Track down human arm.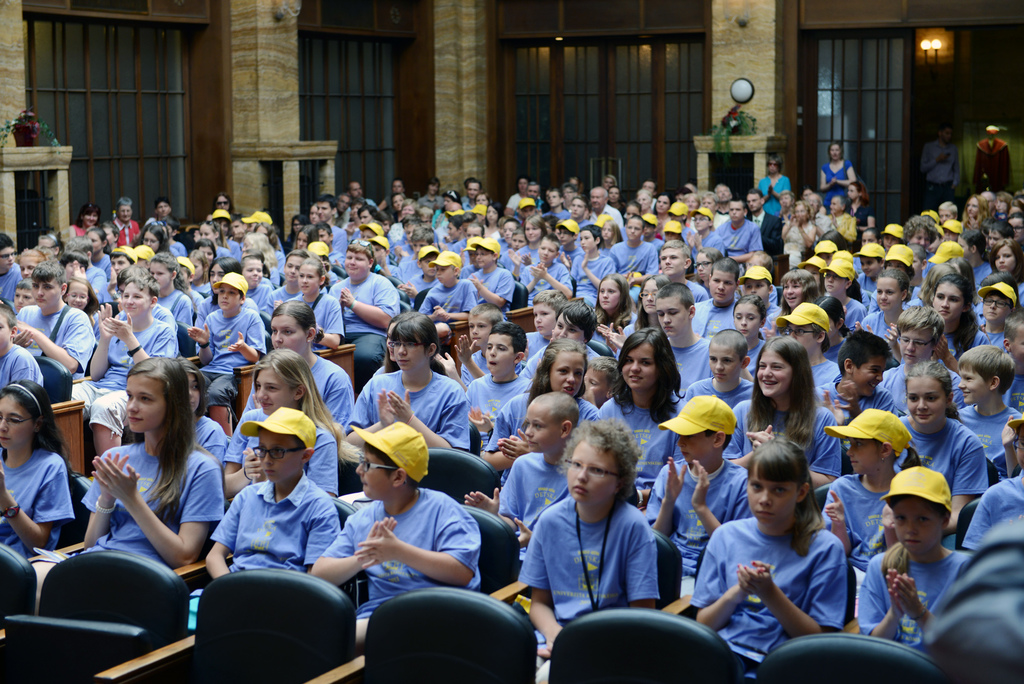
Tracked to (342,374,396,443).
